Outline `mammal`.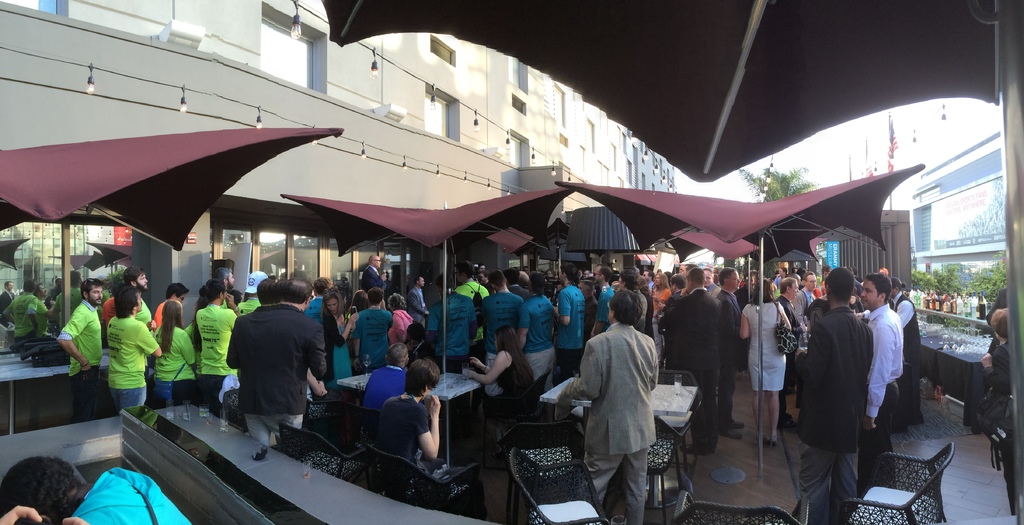
Outline: bbox=(590, 260, 618, 336).
